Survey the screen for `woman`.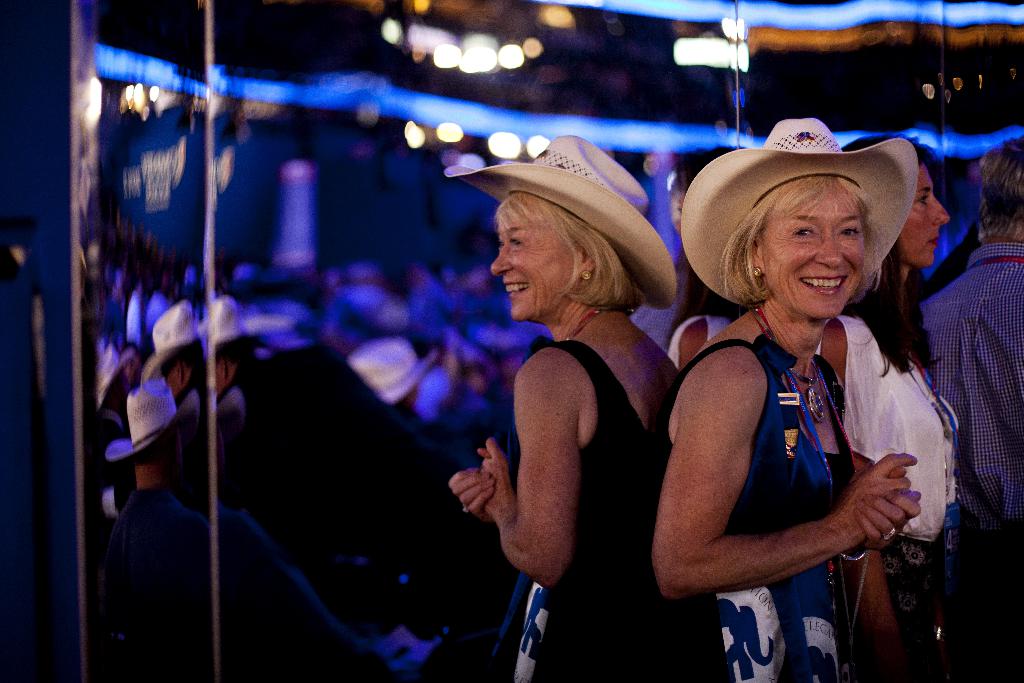
Survey found: locate(652, 118, 924, 682).
